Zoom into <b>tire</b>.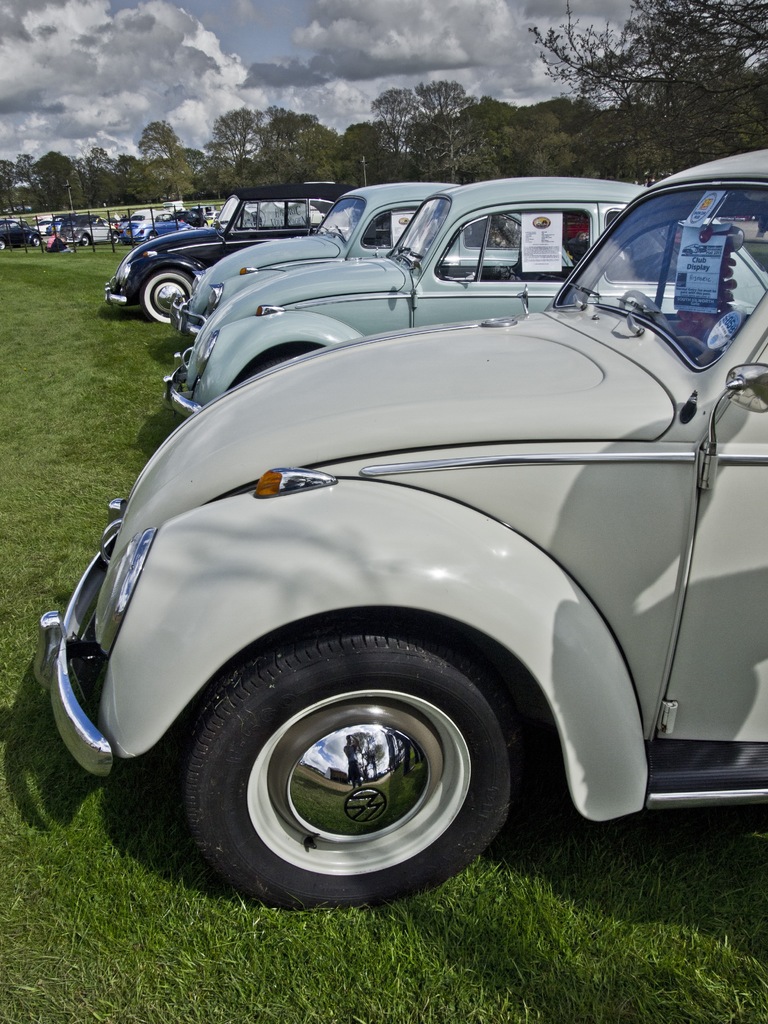
Zoom target: (147,232,157,240).
